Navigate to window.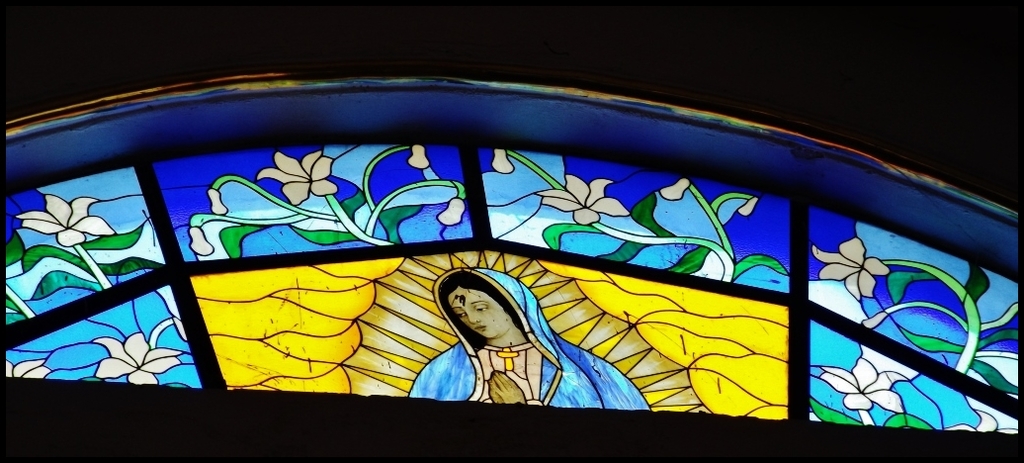
Navigation target: x1=0 y1=76 x2=1023 y2=437.
